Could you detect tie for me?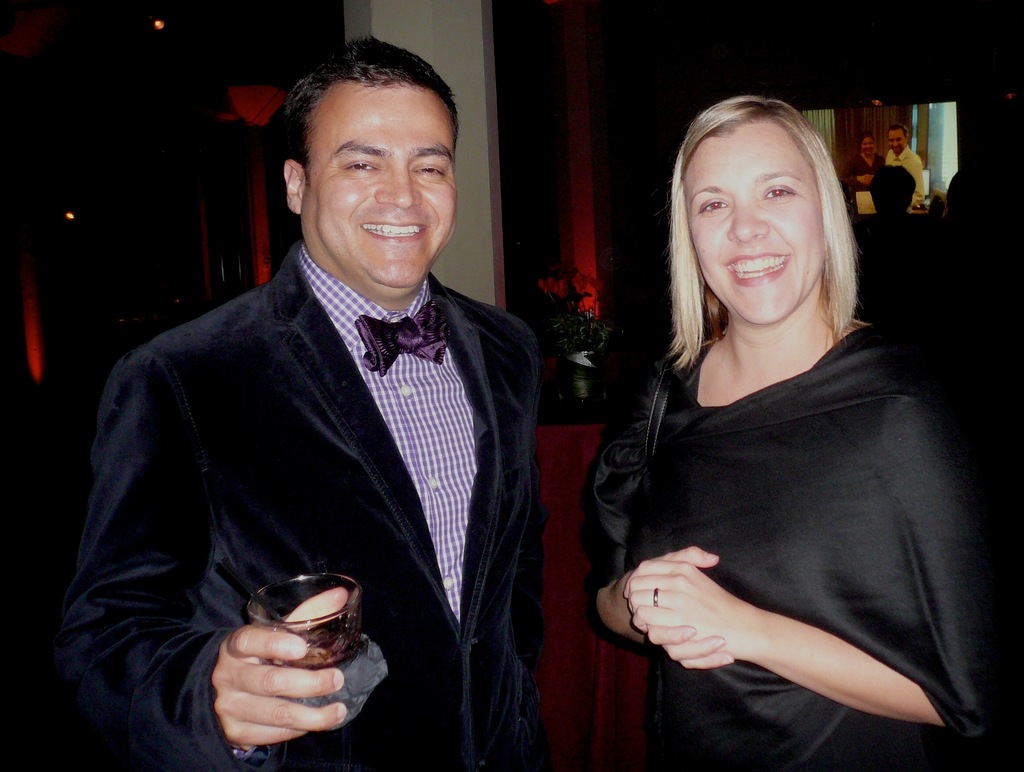
Detection result: (356,295,448,377).
